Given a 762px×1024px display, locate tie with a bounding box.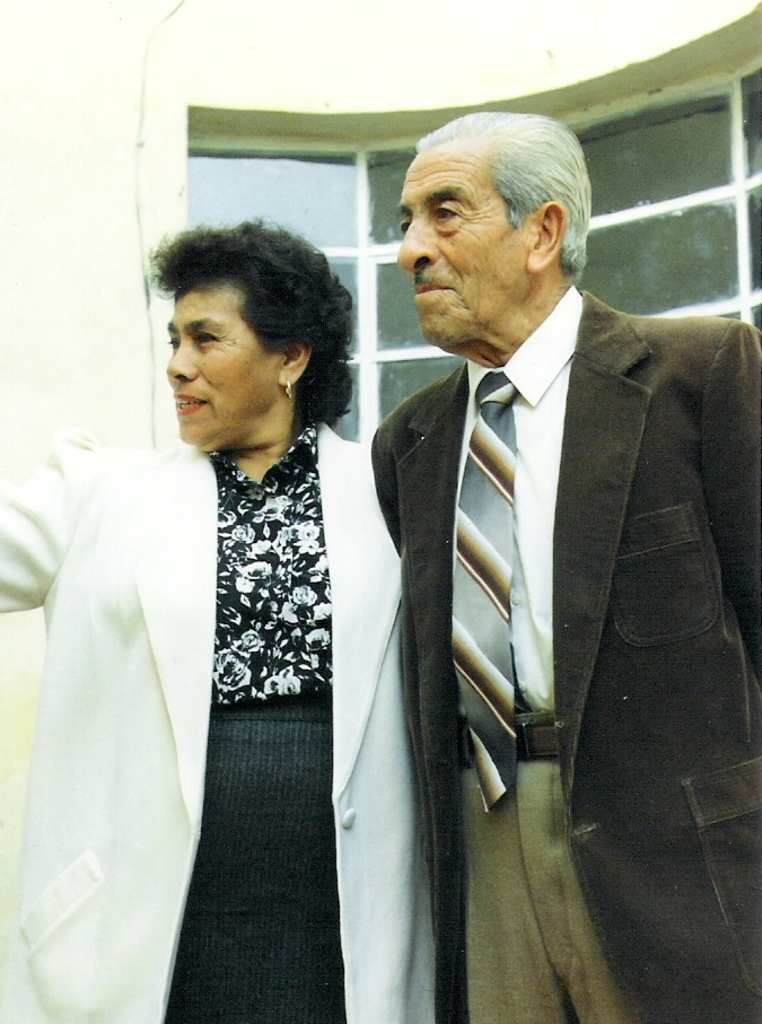
Located: 452, 371, 517, 816.
